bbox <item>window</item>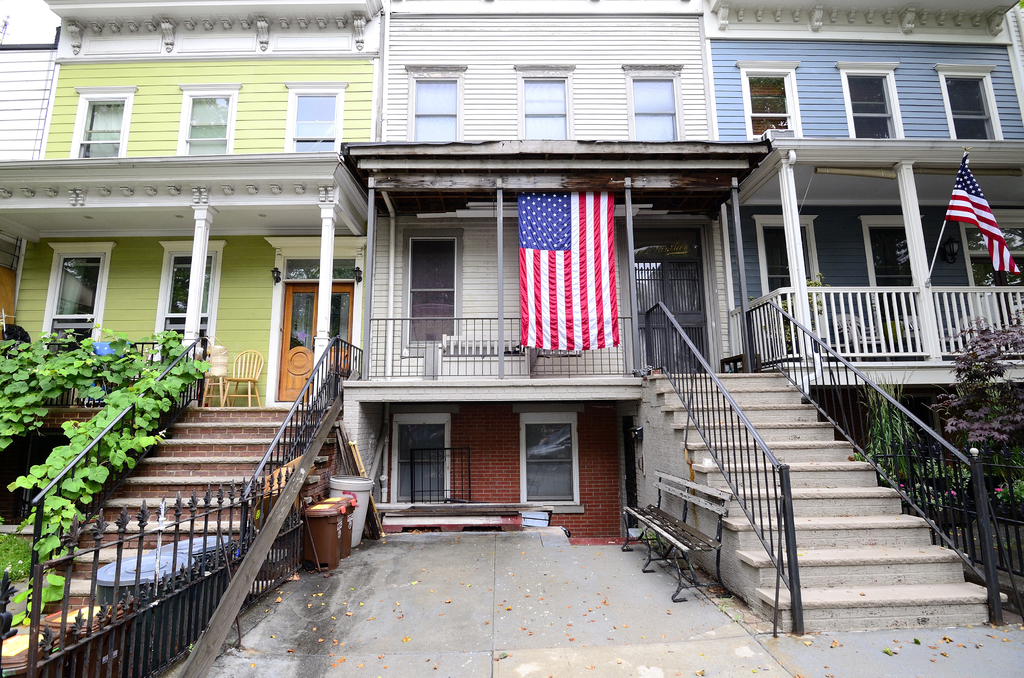
left=513, top=405, right=584, bottom=510
